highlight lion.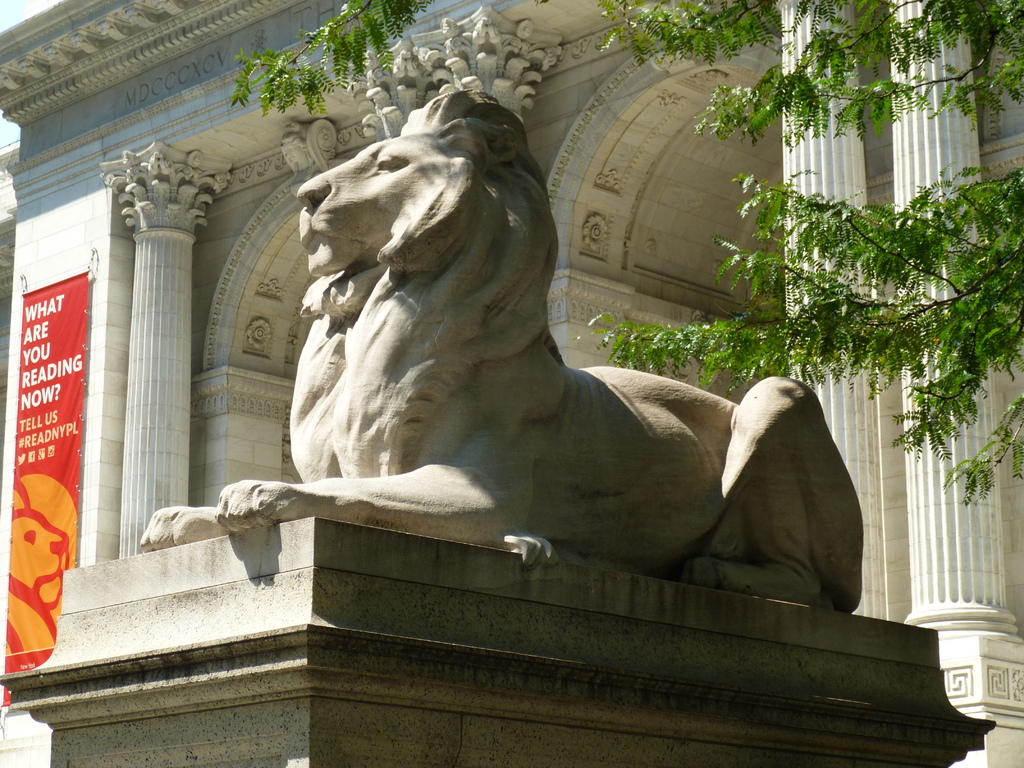
Highlighted region: Rect(138, 86, 865, 617).
